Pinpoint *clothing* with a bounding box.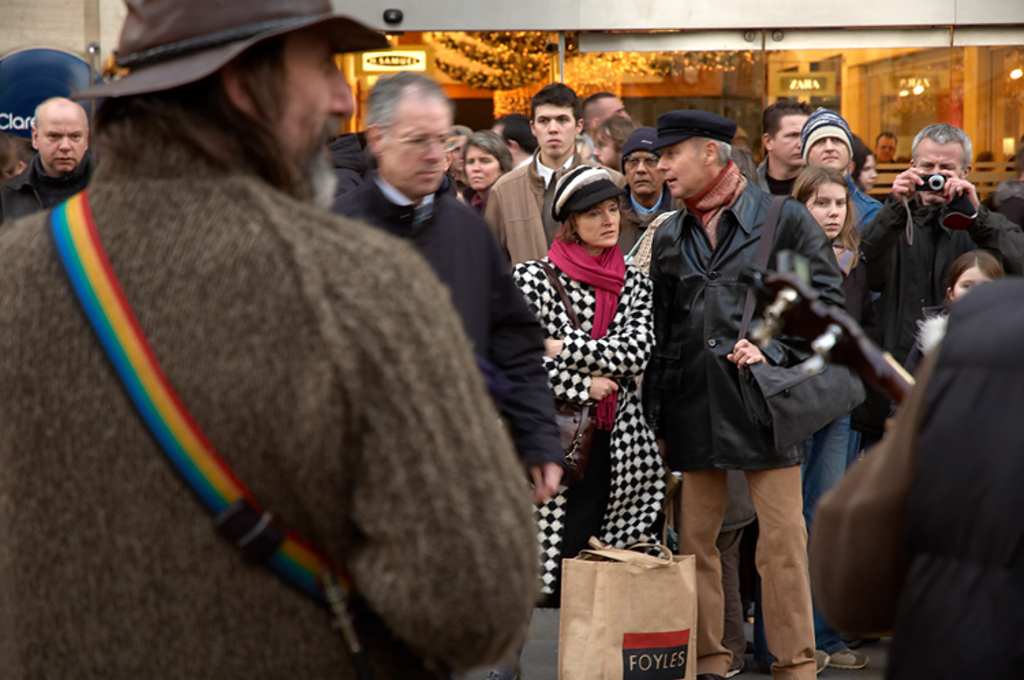
bbox=[509, 253, 662, 612].
